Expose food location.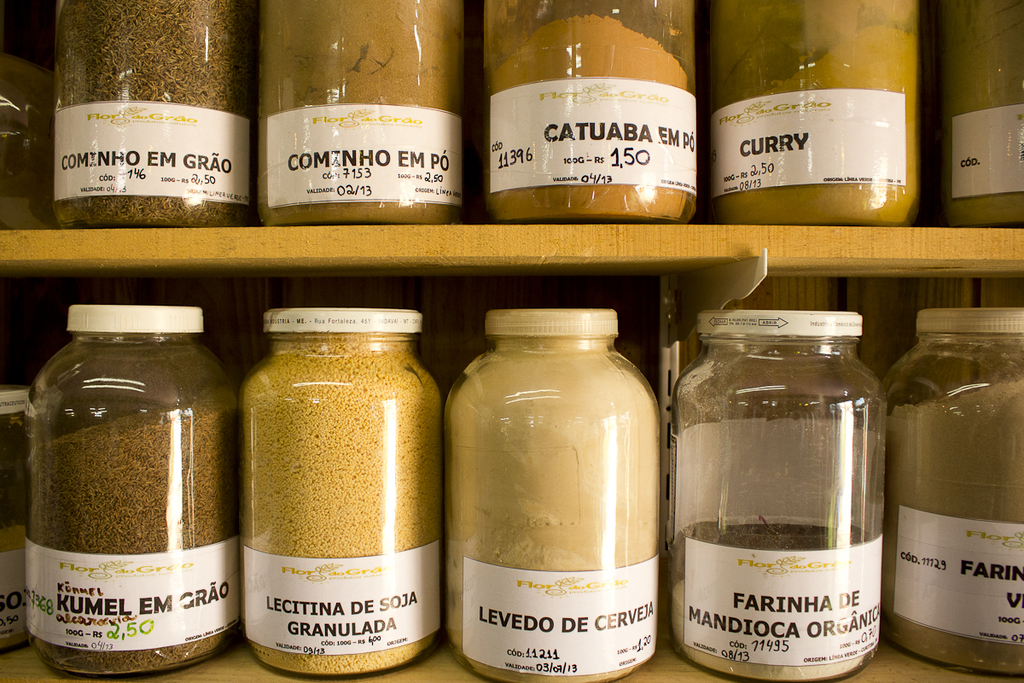
Exposed at locate(672, 577, 862, 682).
